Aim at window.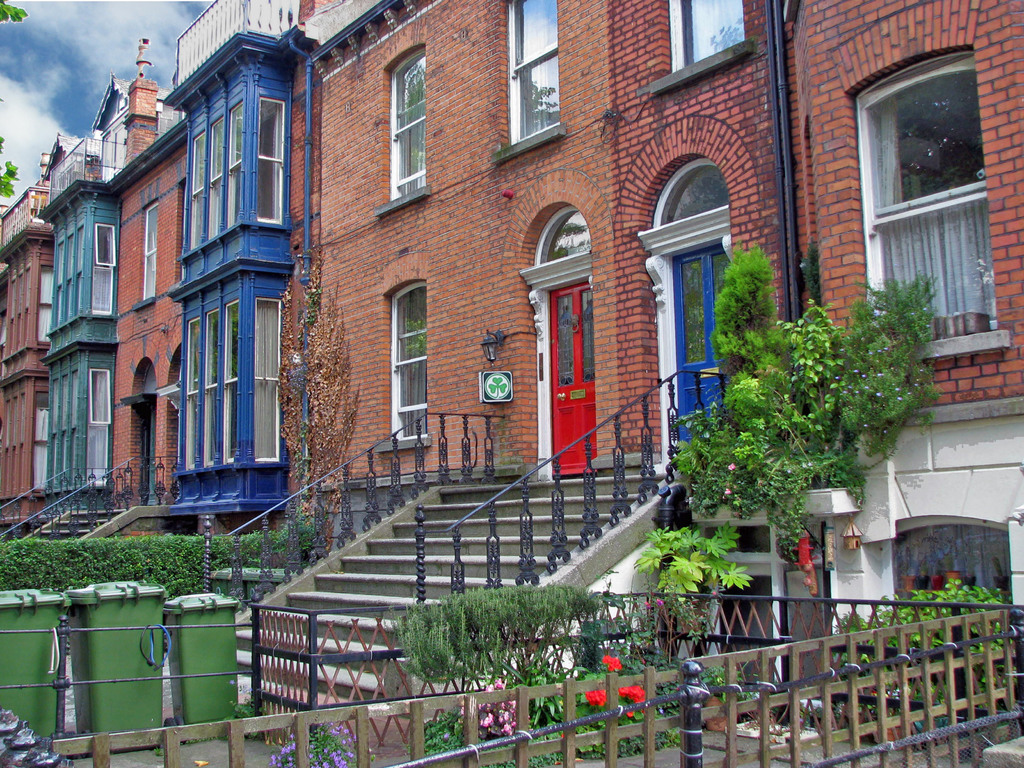
Aimed at [x1=36, y1=265, x2=51, y2=344].
